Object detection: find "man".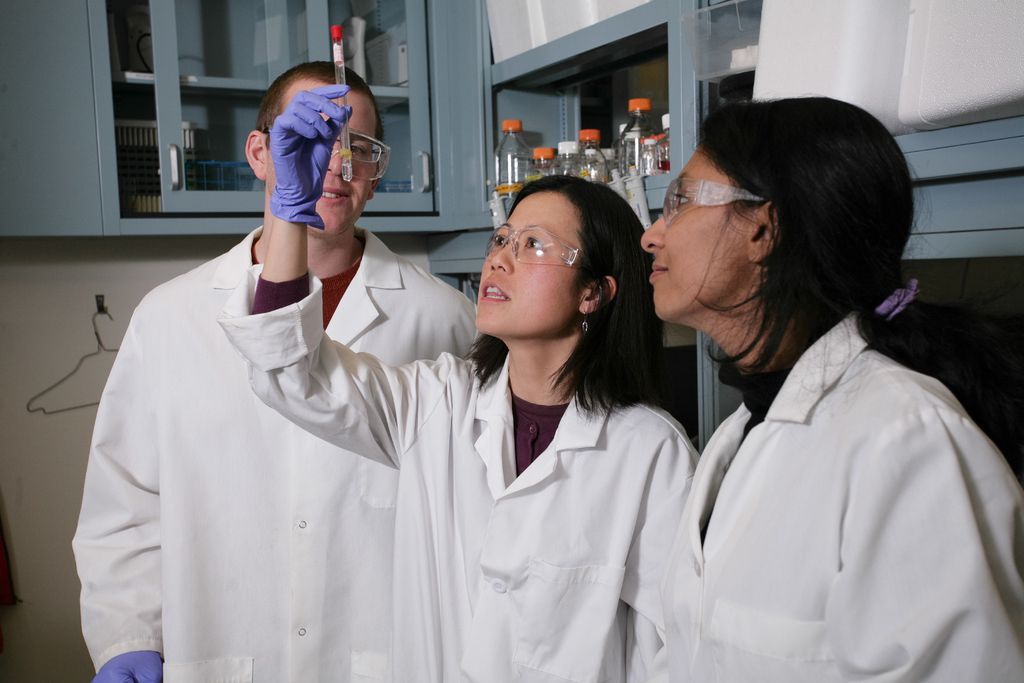
(67, 48, 487, 682).
